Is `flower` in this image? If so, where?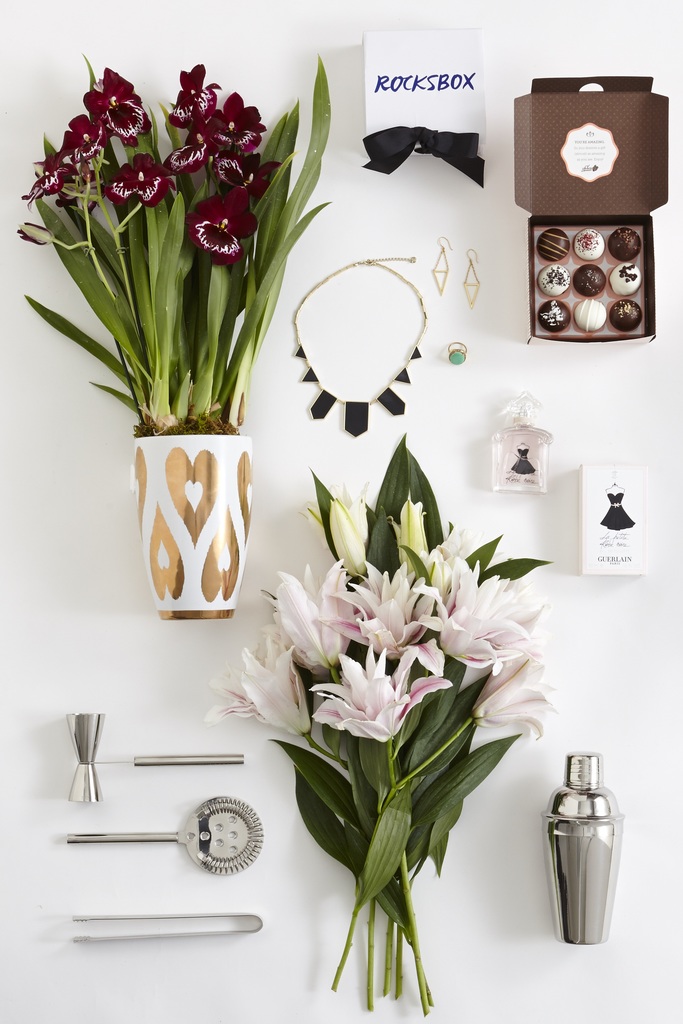
Yes, at bbox=(297, 655, 440, 767).
